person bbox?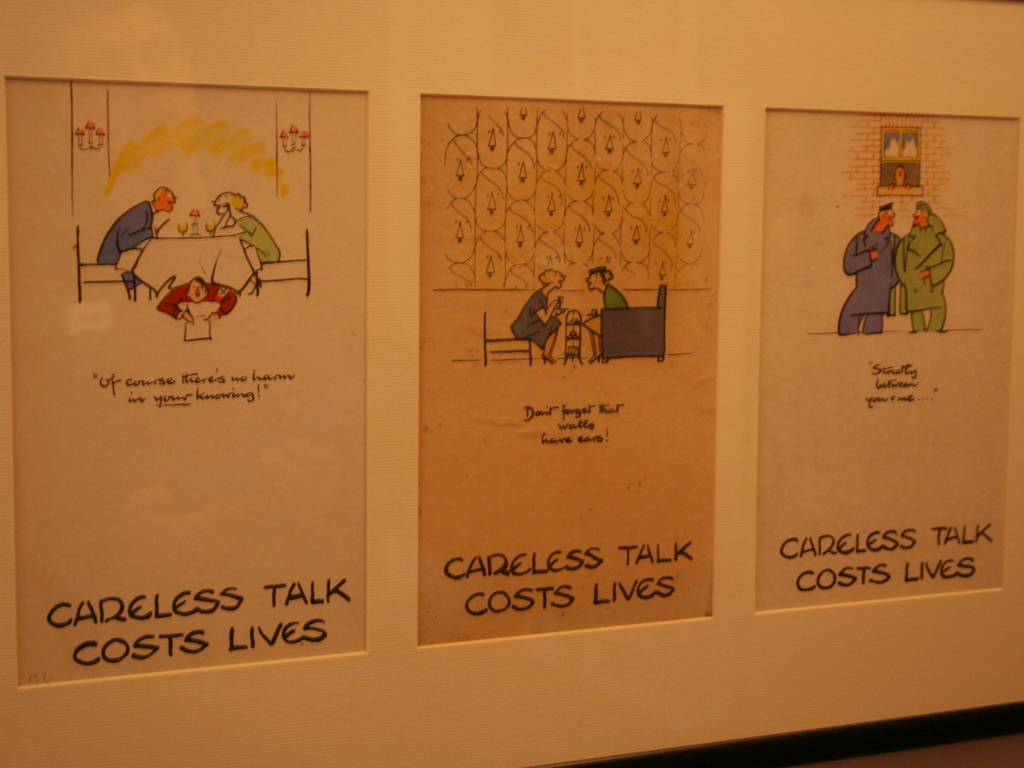
159 276 234 324
